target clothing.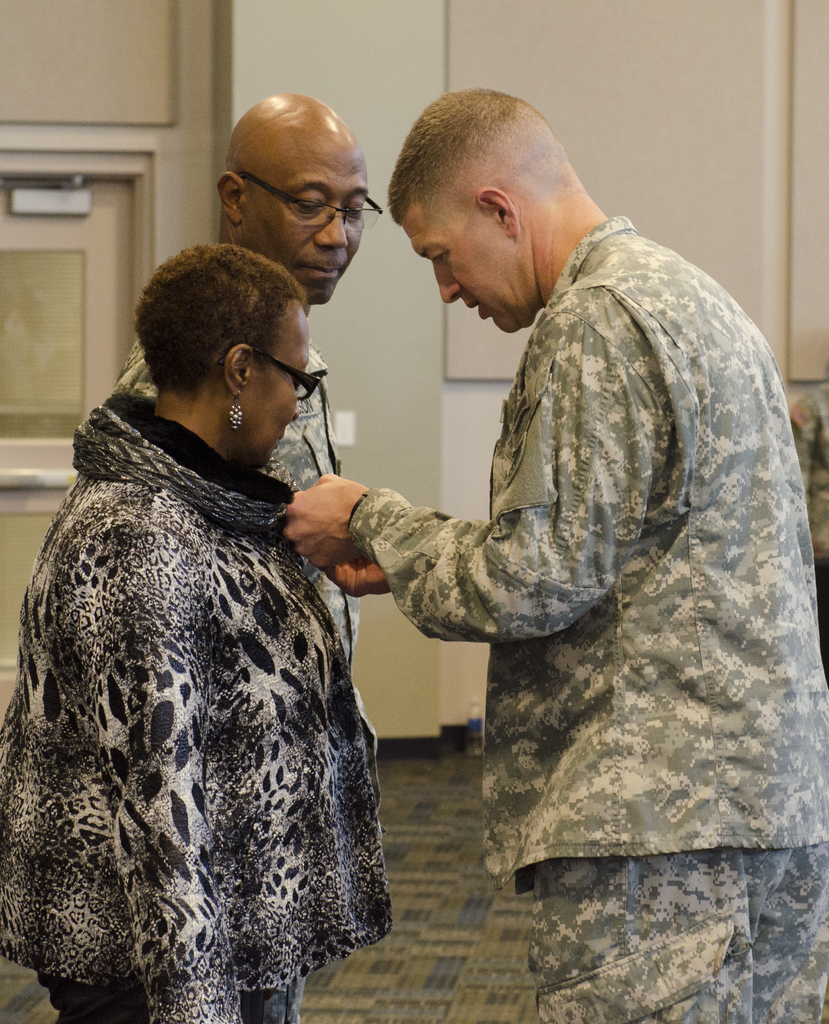
Target region: (left=110, top=335, right=379, bottom=811).
